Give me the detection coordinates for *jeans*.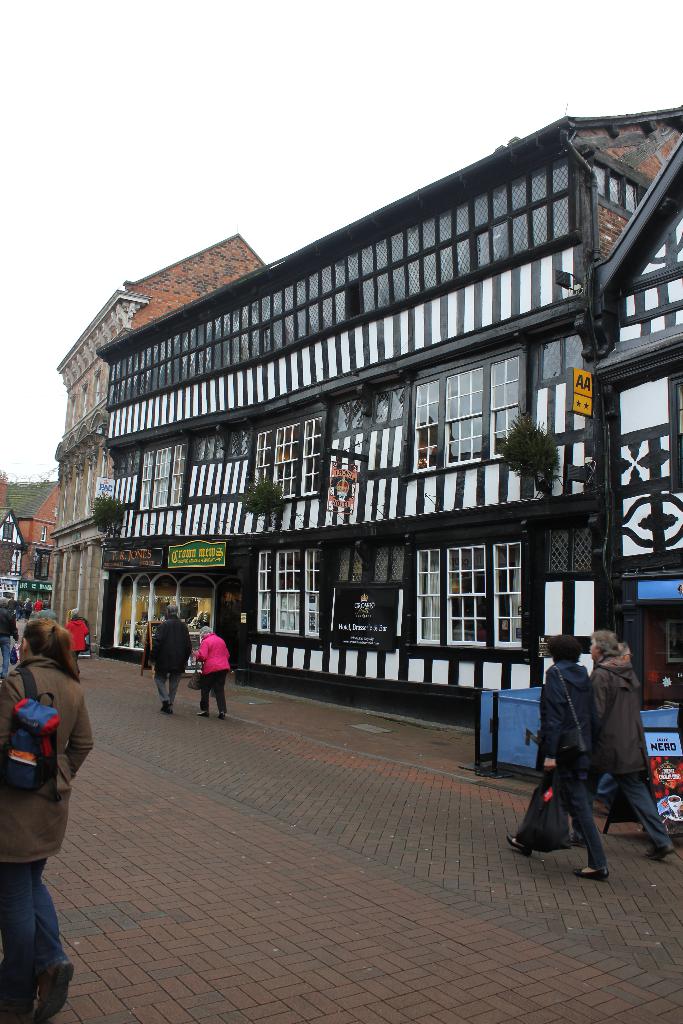
bbox(1, 844, 57, 1013).
